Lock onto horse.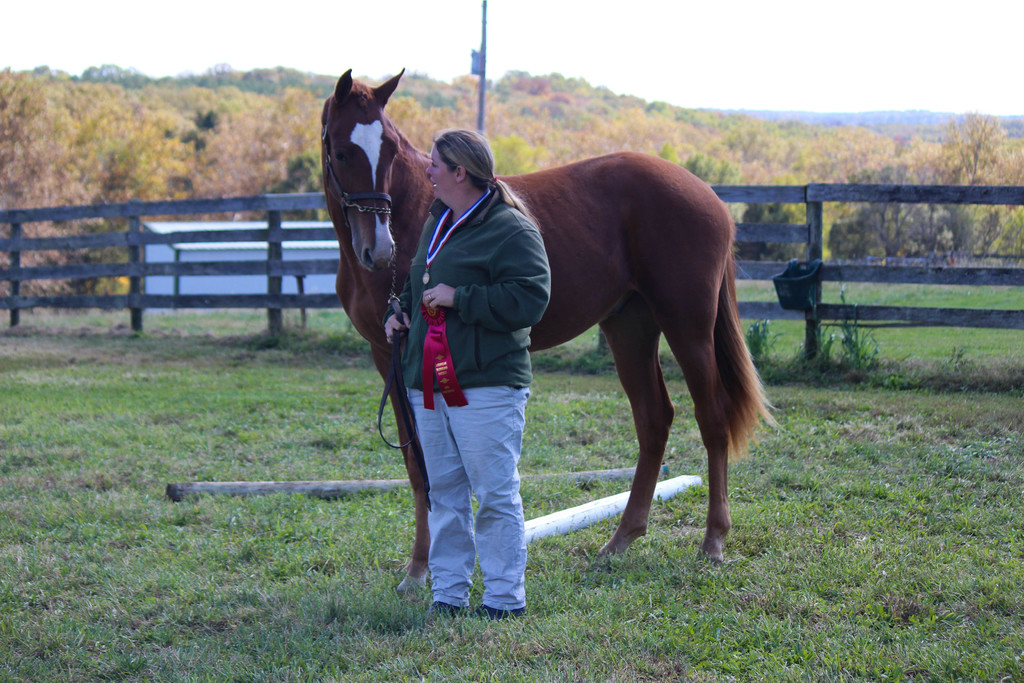
Locked: bbox(320, 69, 785, 595).
